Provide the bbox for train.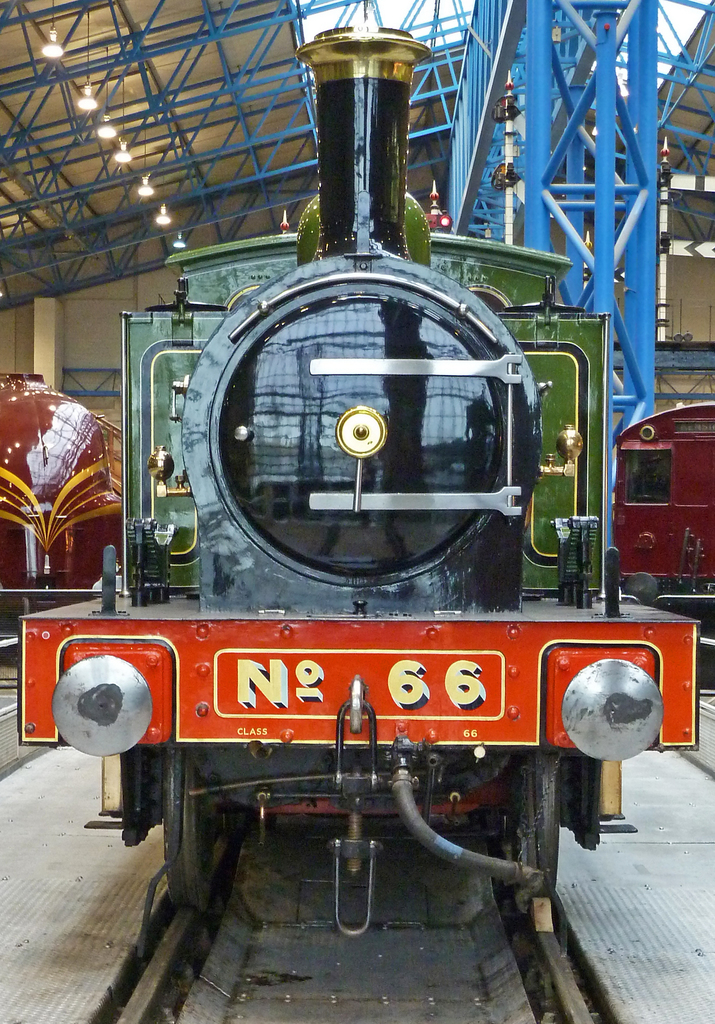
pyautogui.locateOnScreen(13, 29, 705, 910).
